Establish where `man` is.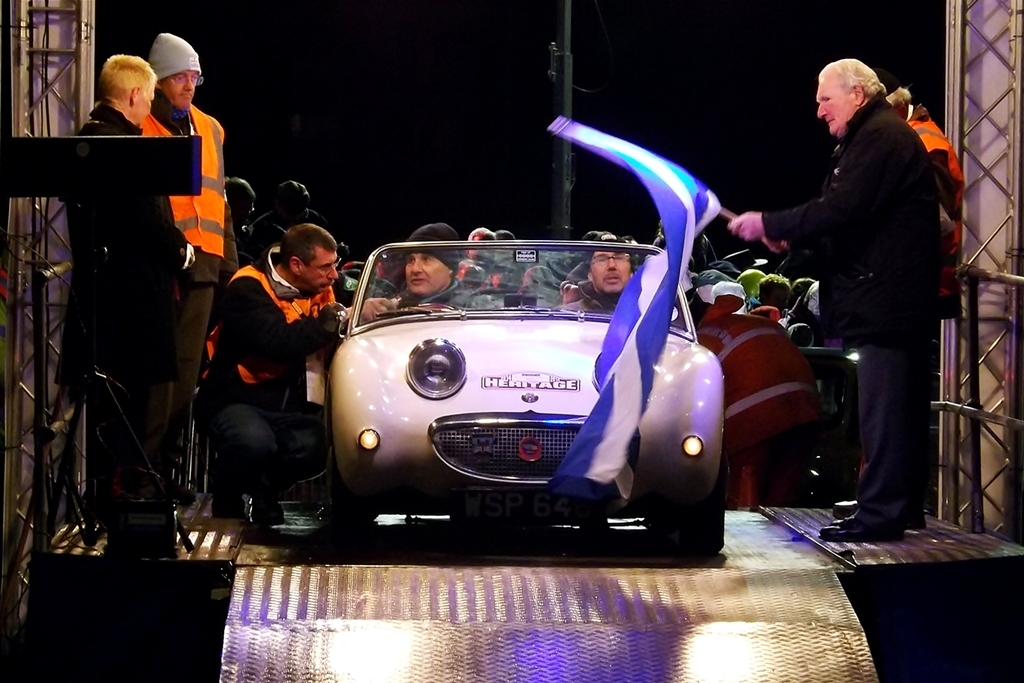
Established at Rect(191, 220, 397, 525).
